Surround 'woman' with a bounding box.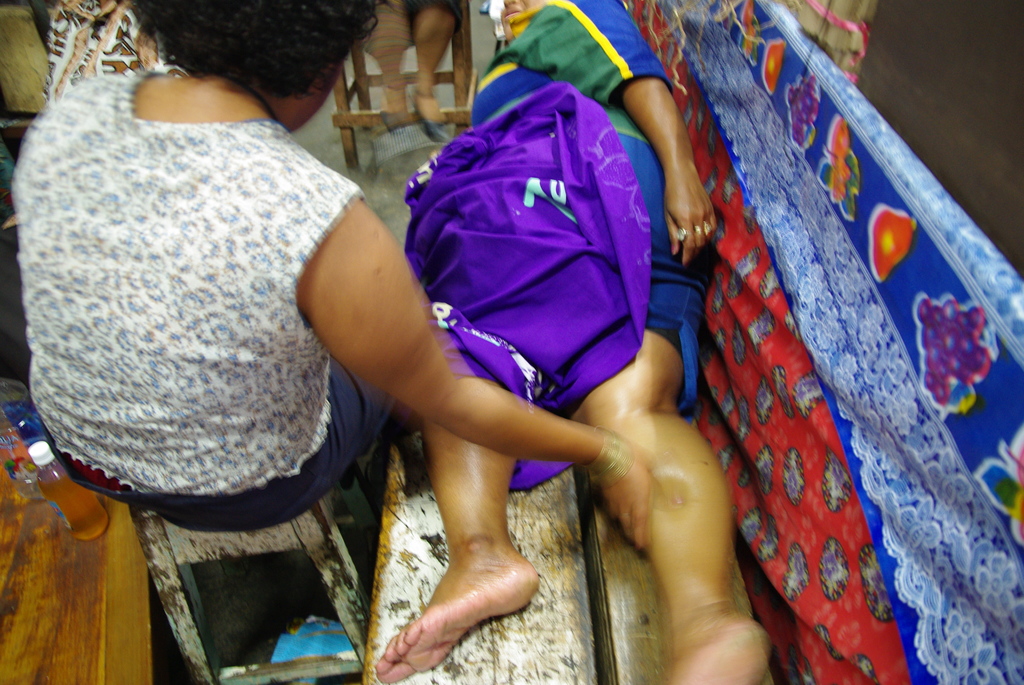
1 0 646 542.
